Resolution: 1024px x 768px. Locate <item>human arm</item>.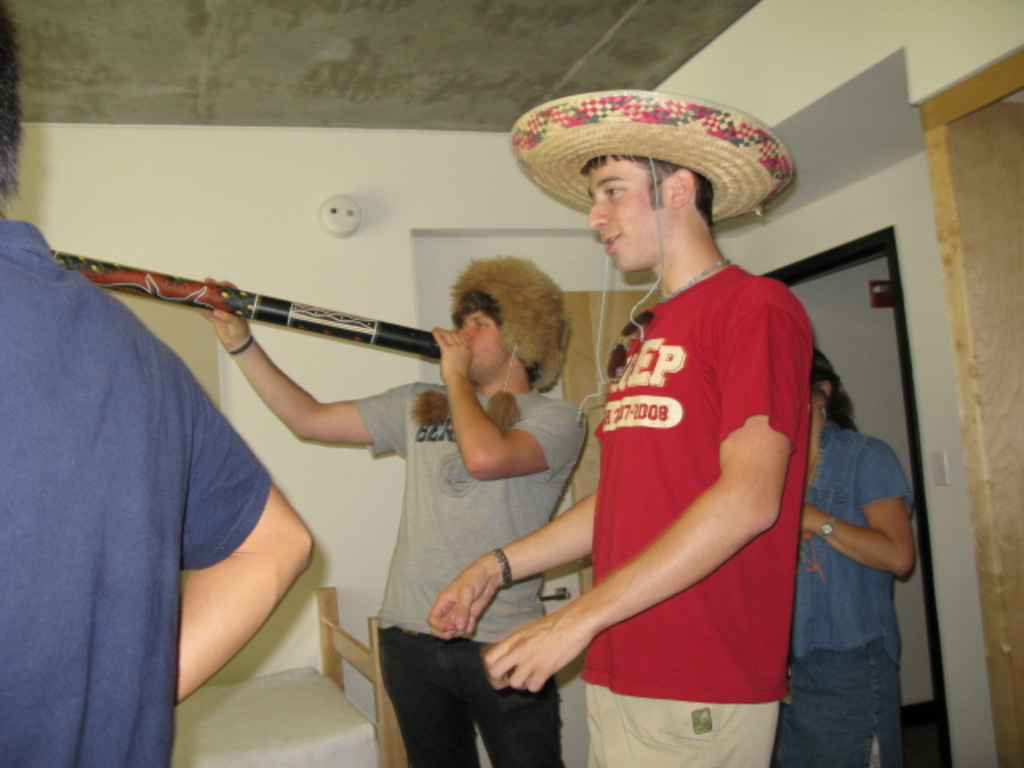
189/304/424/459.
